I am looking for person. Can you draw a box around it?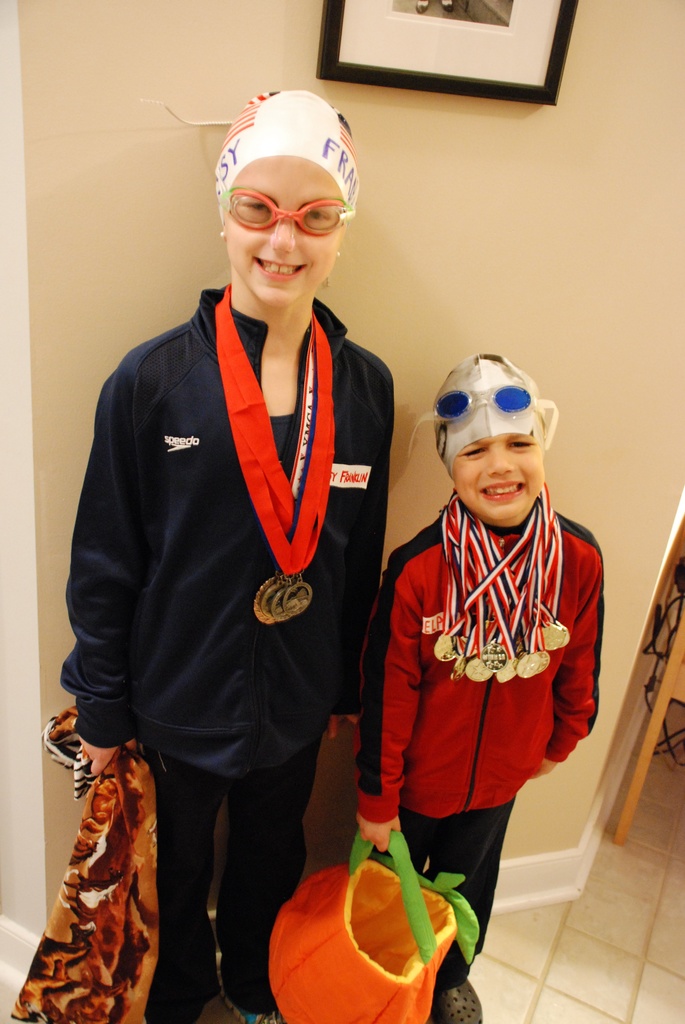
Sure, the bounding box is (left=350, top=354, right=604, bottom=1023).
